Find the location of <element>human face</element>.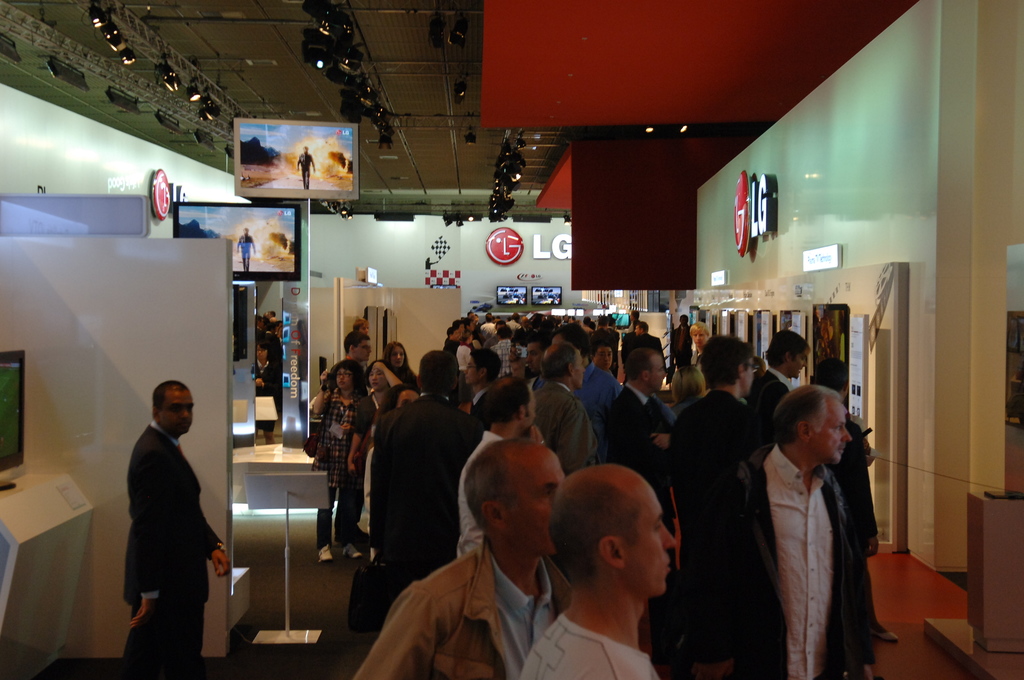
Location: crop(627, 495, 677, 595).
